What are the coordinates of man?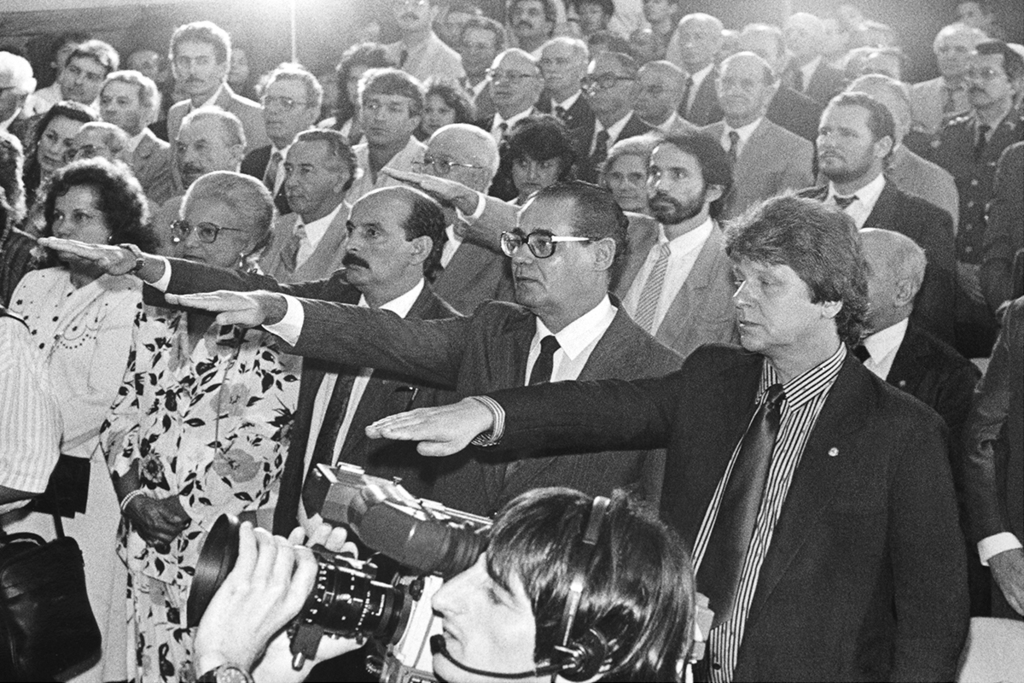
[783, 15, 847, 102].
